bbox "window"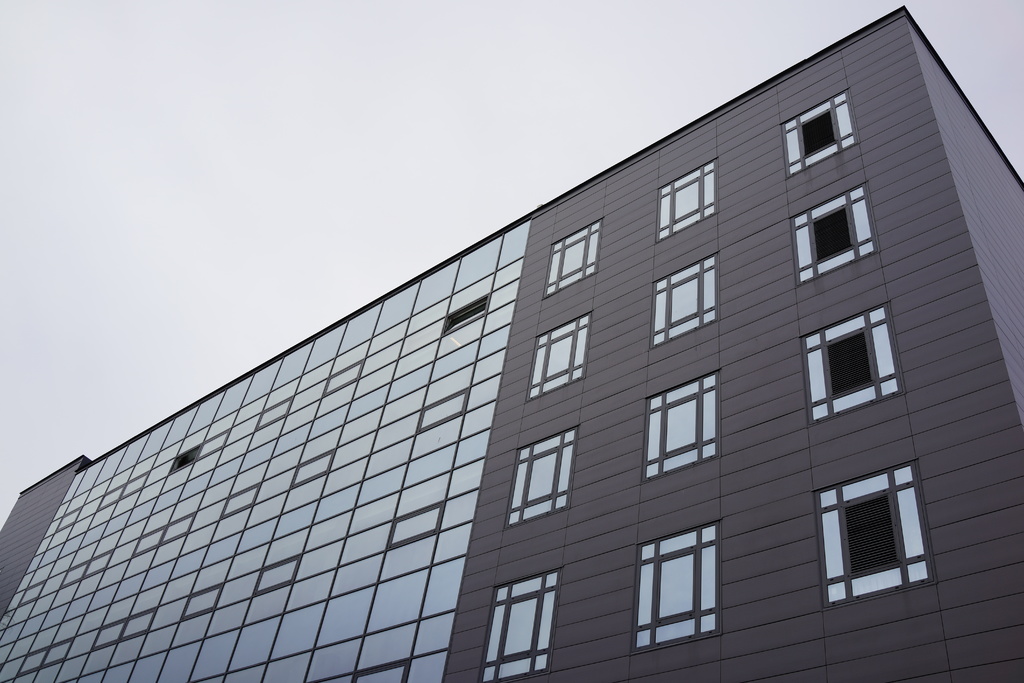
654/159/720/242
